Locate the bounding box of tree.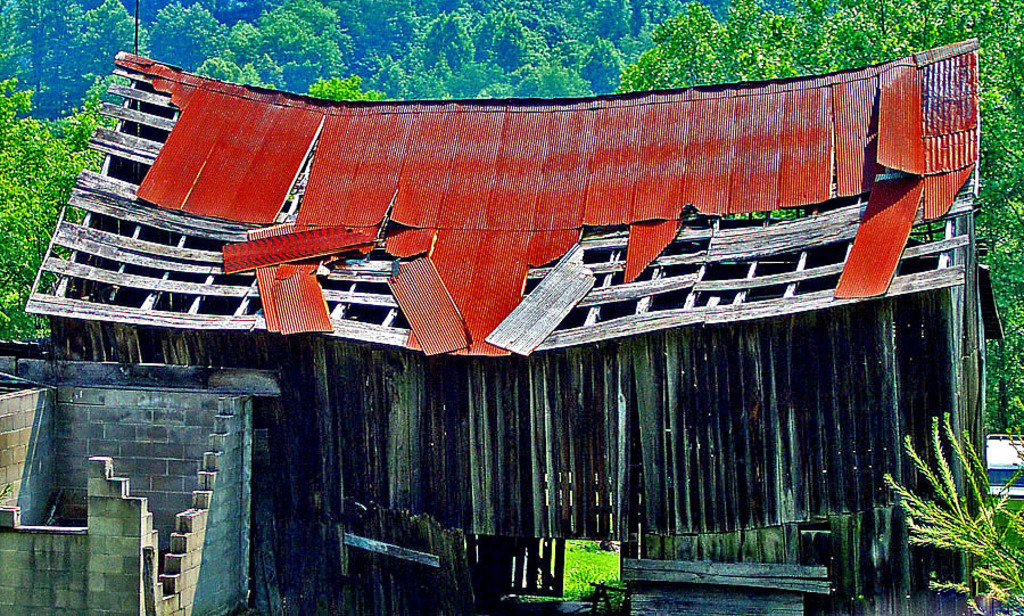
Bounding box: (x1=147, y1=0, x2=221, y2=75).
